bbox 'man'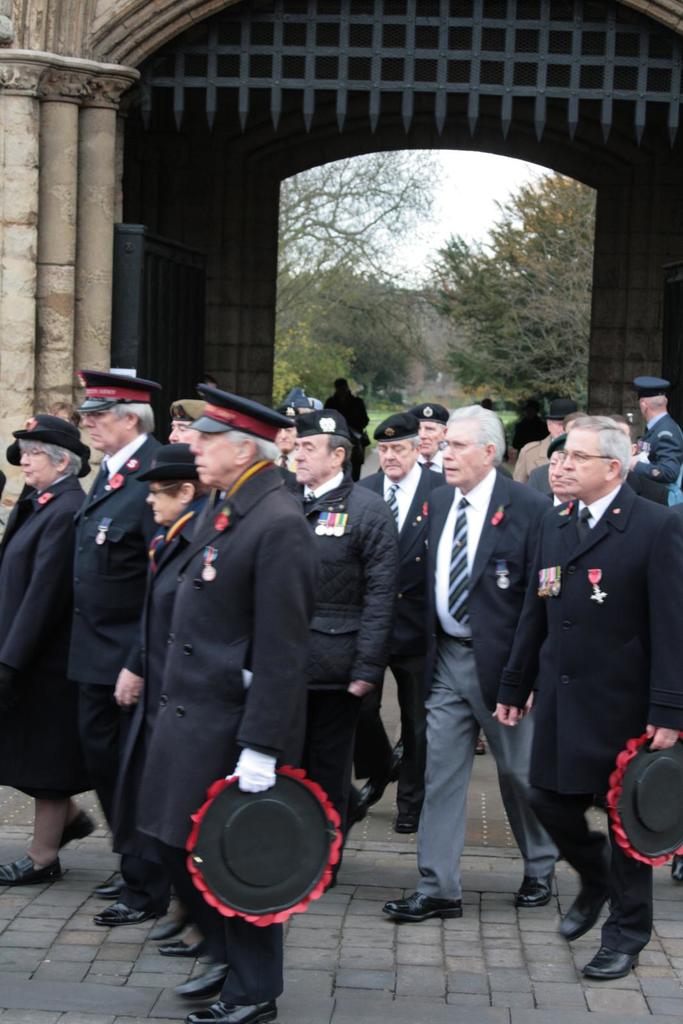
[364, 413, 446, 826]
